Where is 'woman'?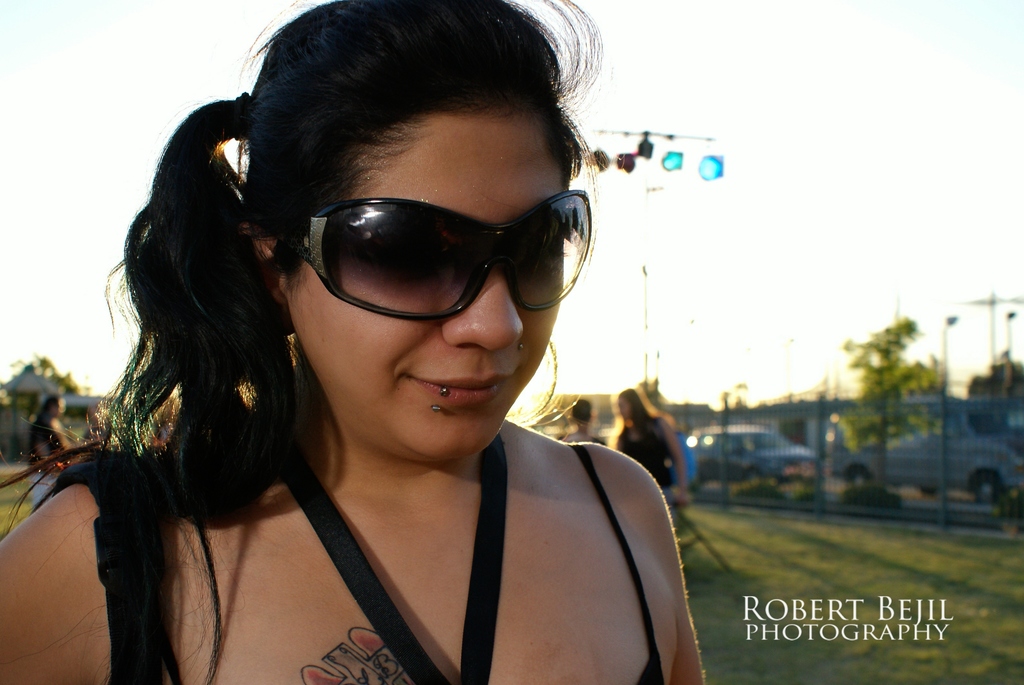
(74, 33, 723, 680).
